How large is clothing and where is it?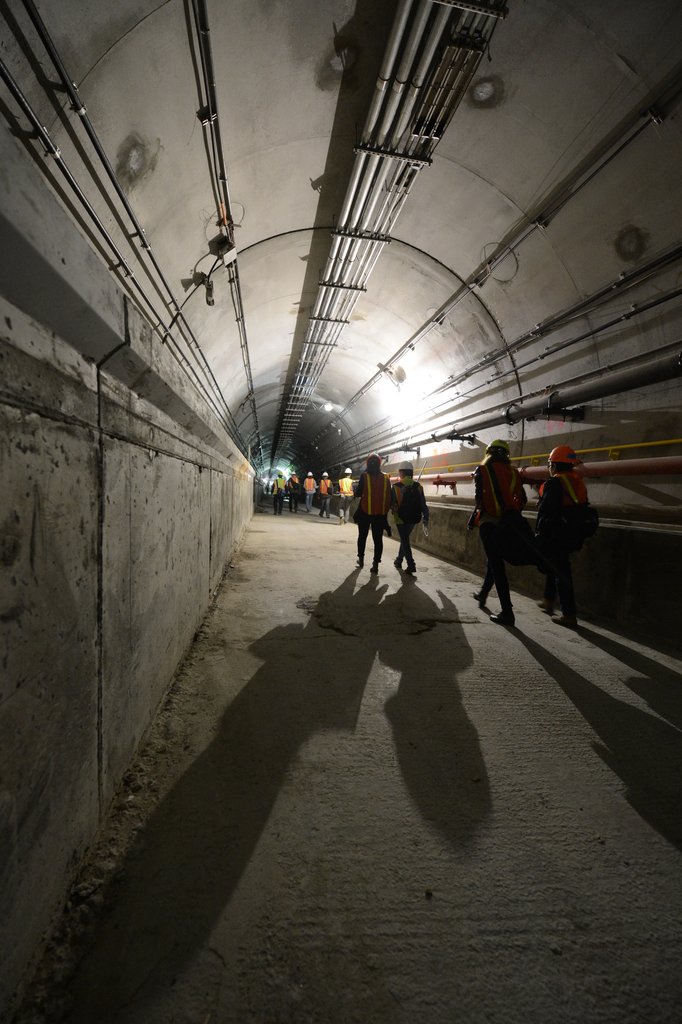
Bounding box: region(350, 466, 395, 559).
